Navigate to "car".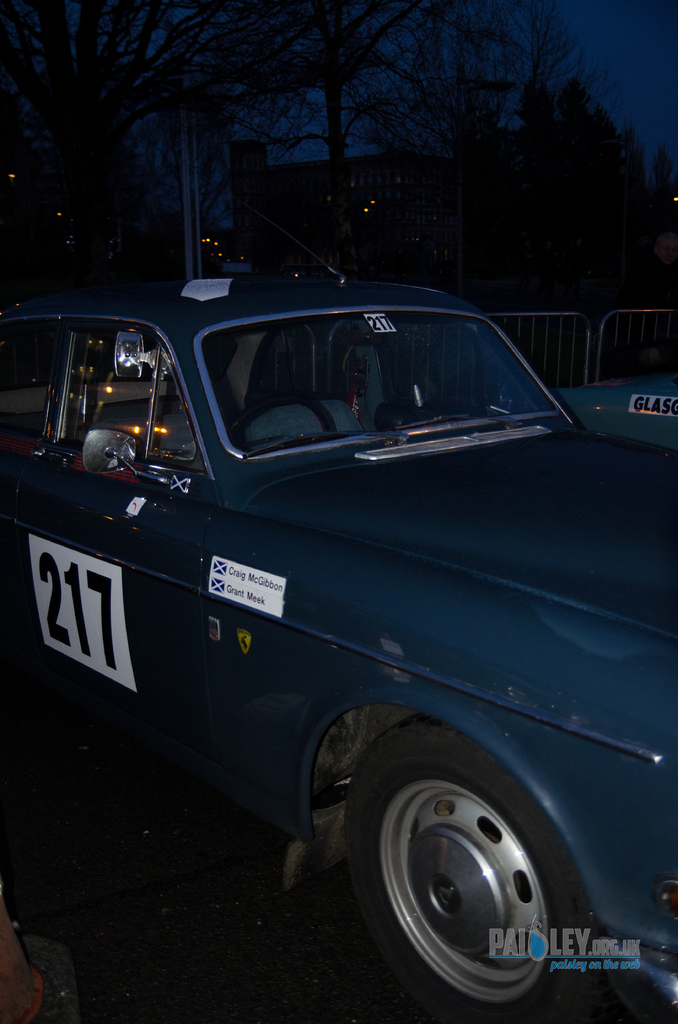
Navigation target: x1=0 y1=266 x2=677 y2=1023.
